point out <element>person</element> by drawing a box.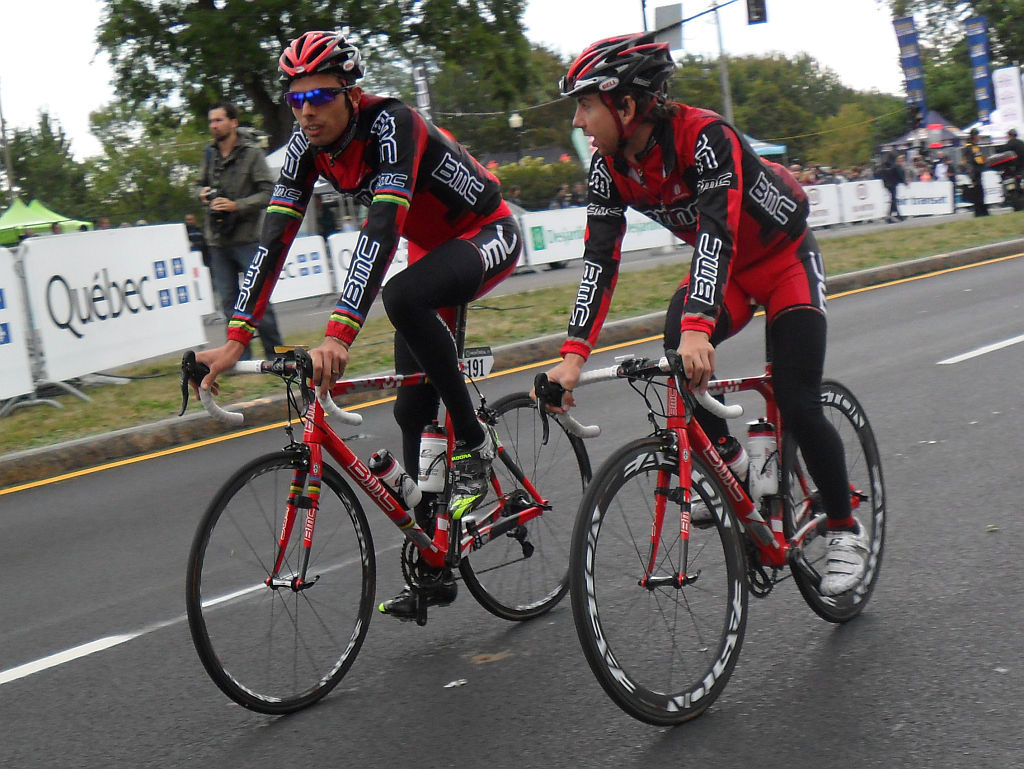
<bbox>193, 33, 531, 621</bbox>.
